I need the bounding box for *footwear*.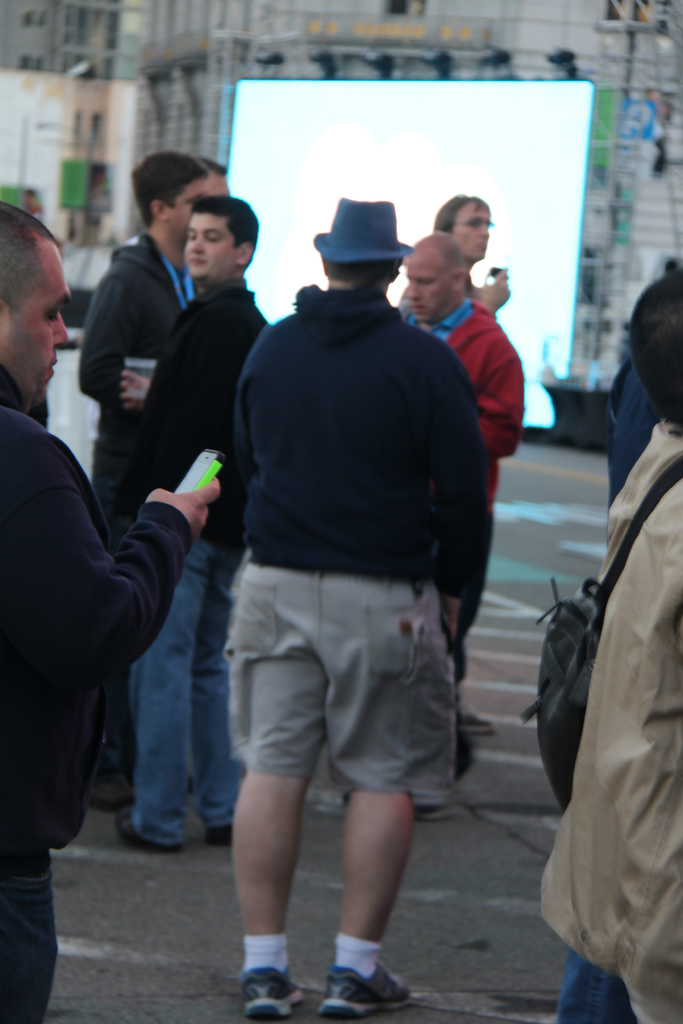
Here it is: bbox=[458, 707, 493, 733].
